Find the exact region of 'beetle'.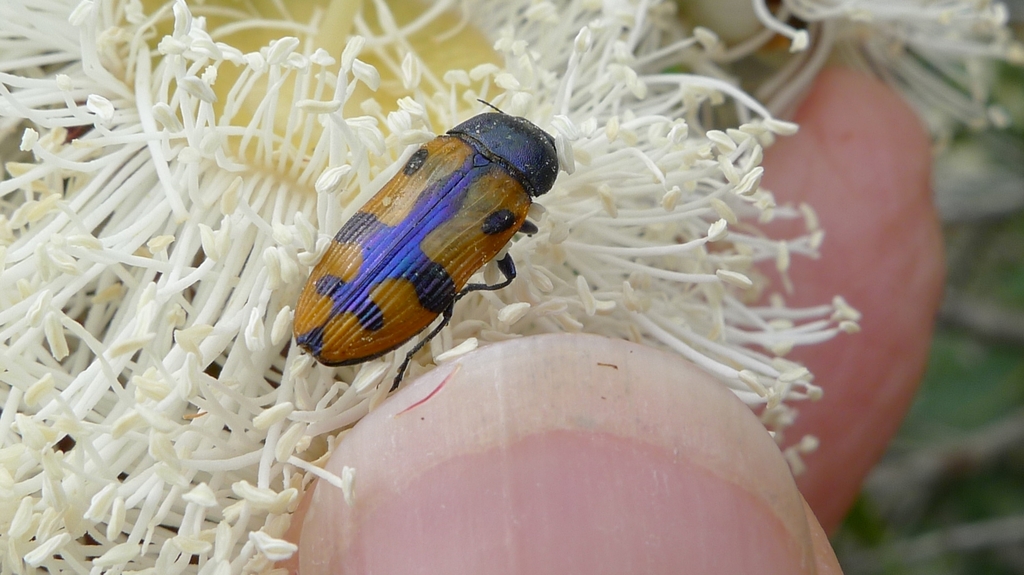
Exact region: [260,90,579,404].
